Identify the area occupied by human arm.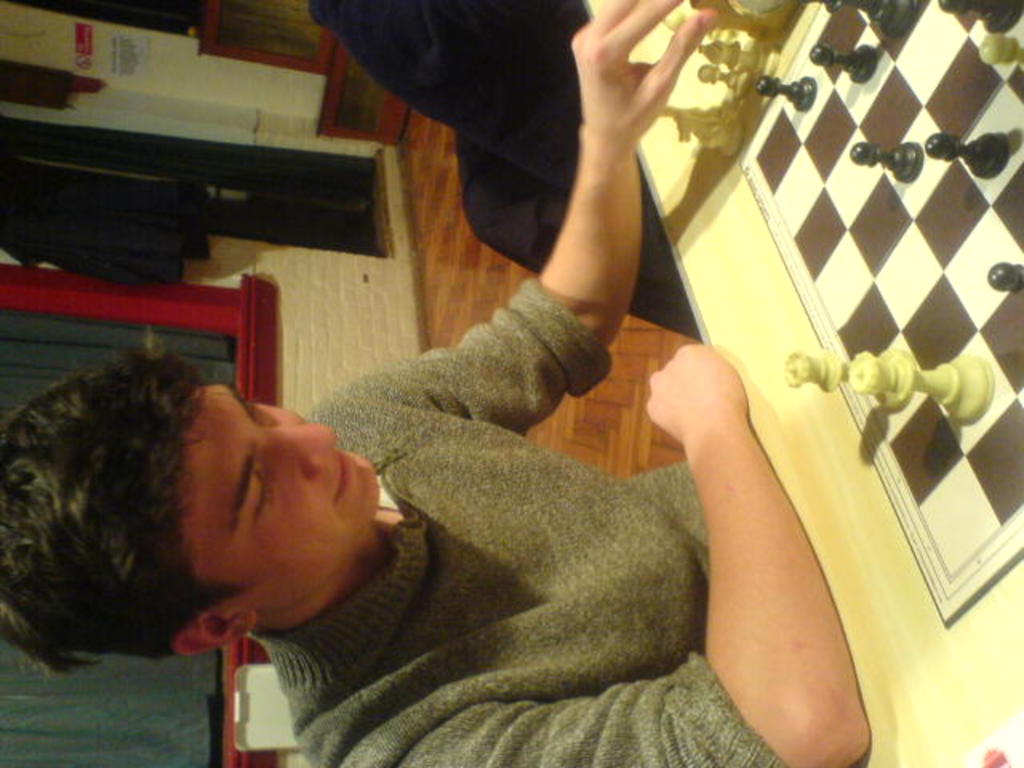
Area: 355 3 718 435.
